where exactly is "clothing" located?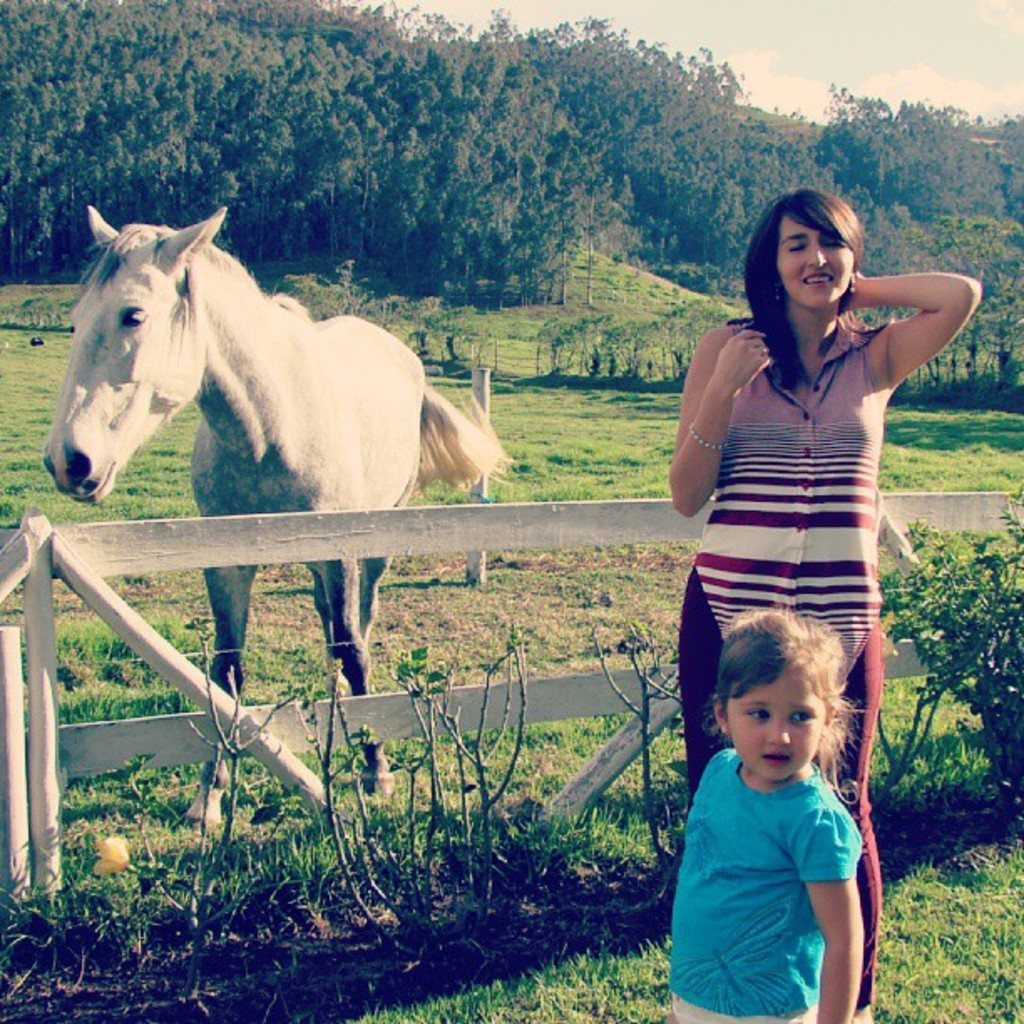
Its bounding box is l=674, t=315, r=885, b=1022.
